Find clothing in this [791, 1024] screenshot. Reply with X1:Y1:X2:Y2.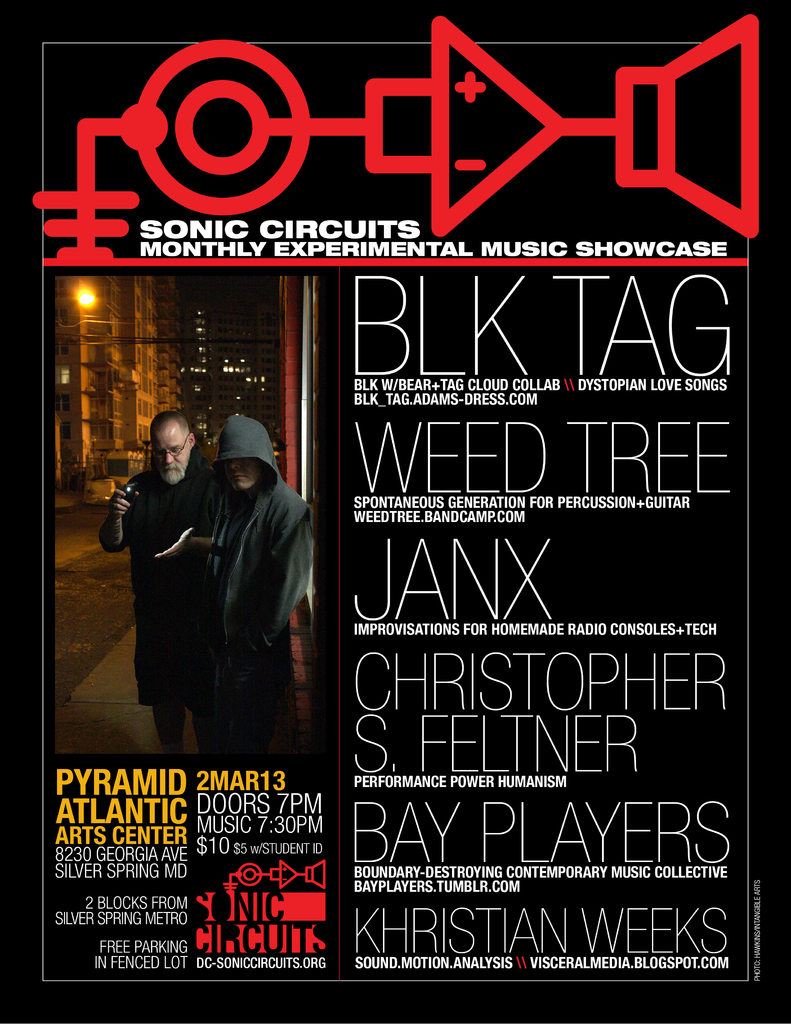
99:450:215:744.
